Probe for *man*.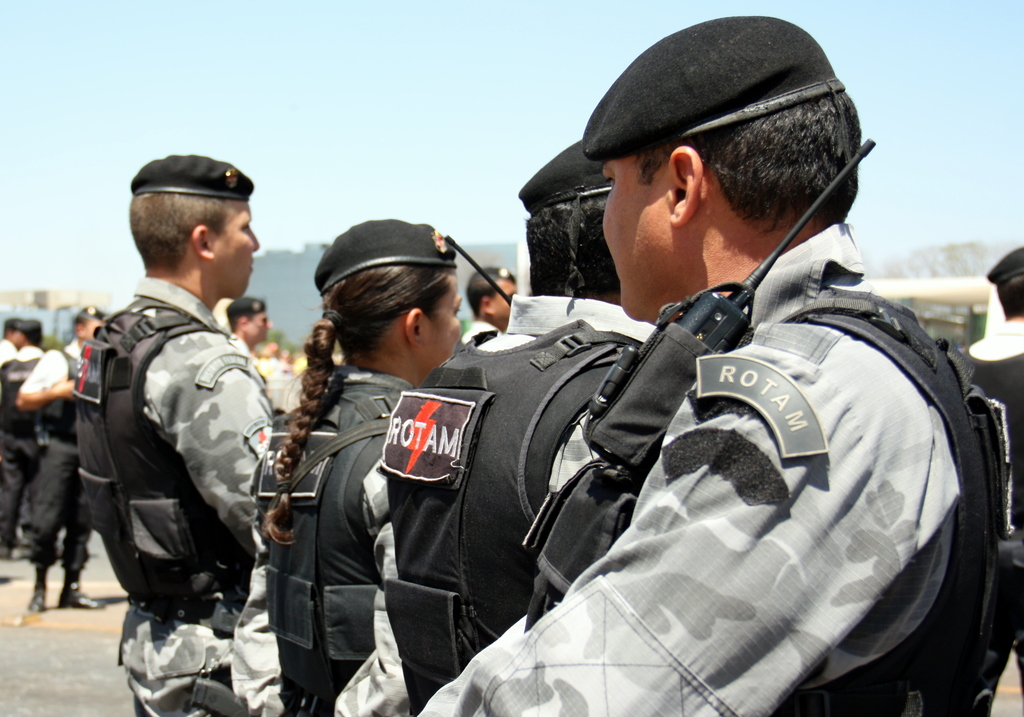
Probe result: <region>965, 248, 1023, 716</region>.
